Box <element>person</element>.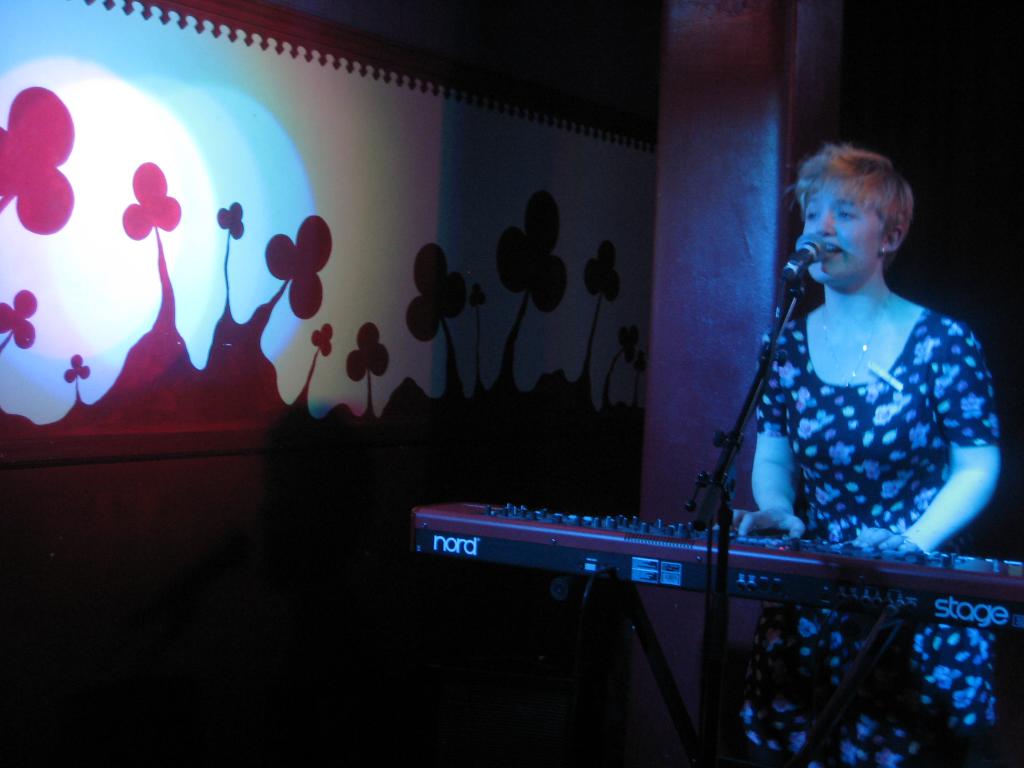
<region>736, 136, 1006, 631</region>.
